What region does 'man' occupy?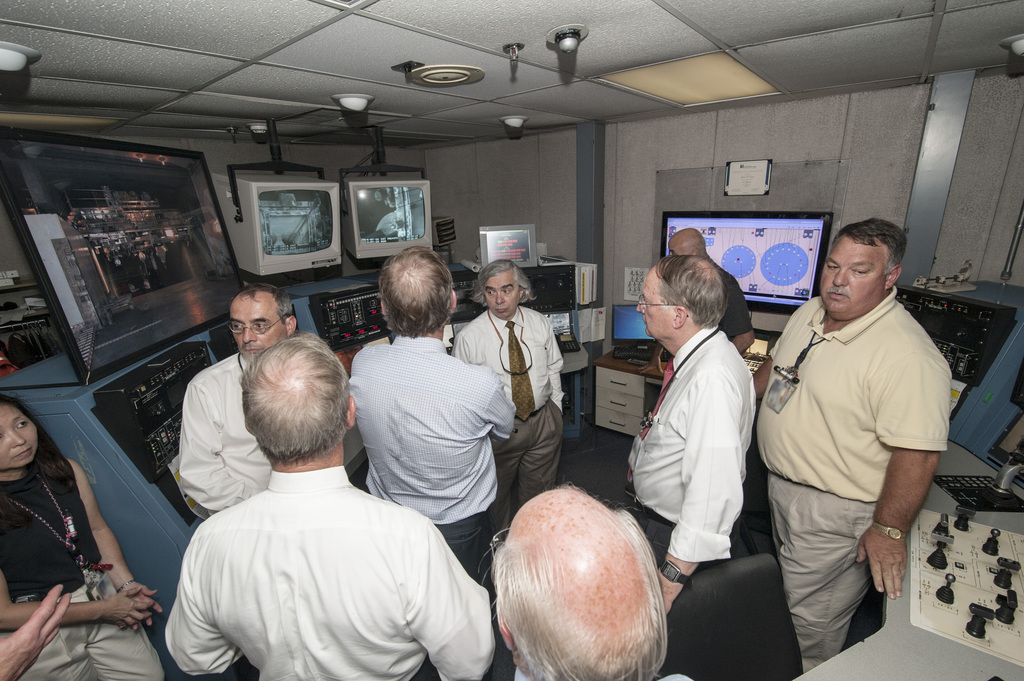
x1=631 y1=256 x2=757 y2=617.
